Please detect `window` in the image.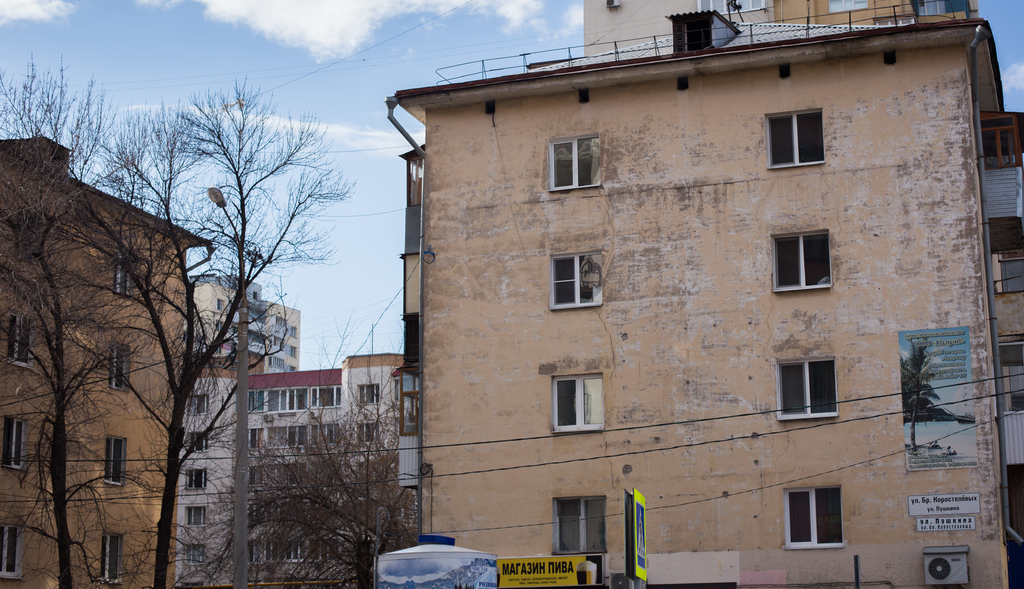
(x1=783, y1=488, x2=849, y2=547).
